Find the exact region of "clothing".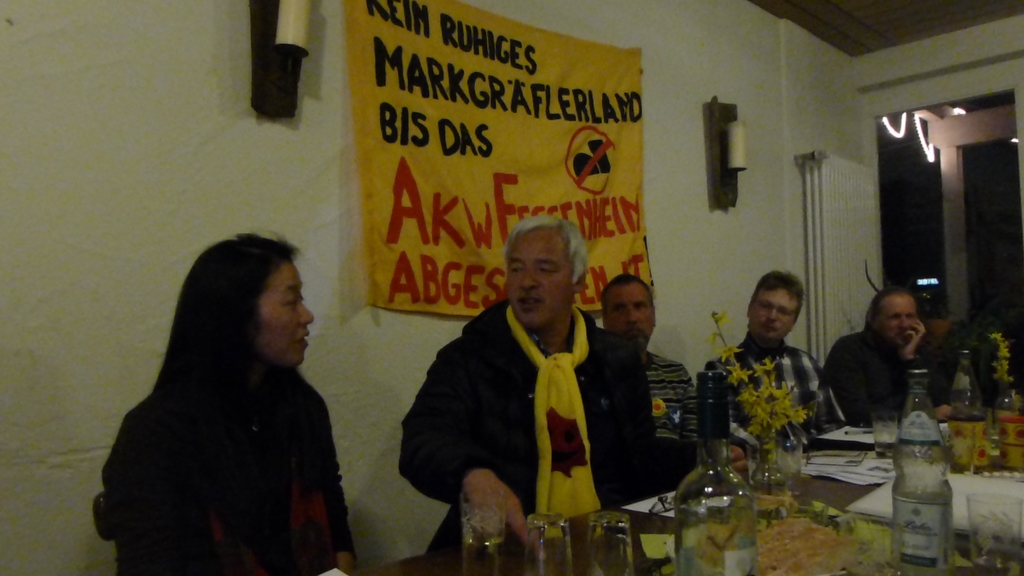
Exact region: 397 298 658 554.
